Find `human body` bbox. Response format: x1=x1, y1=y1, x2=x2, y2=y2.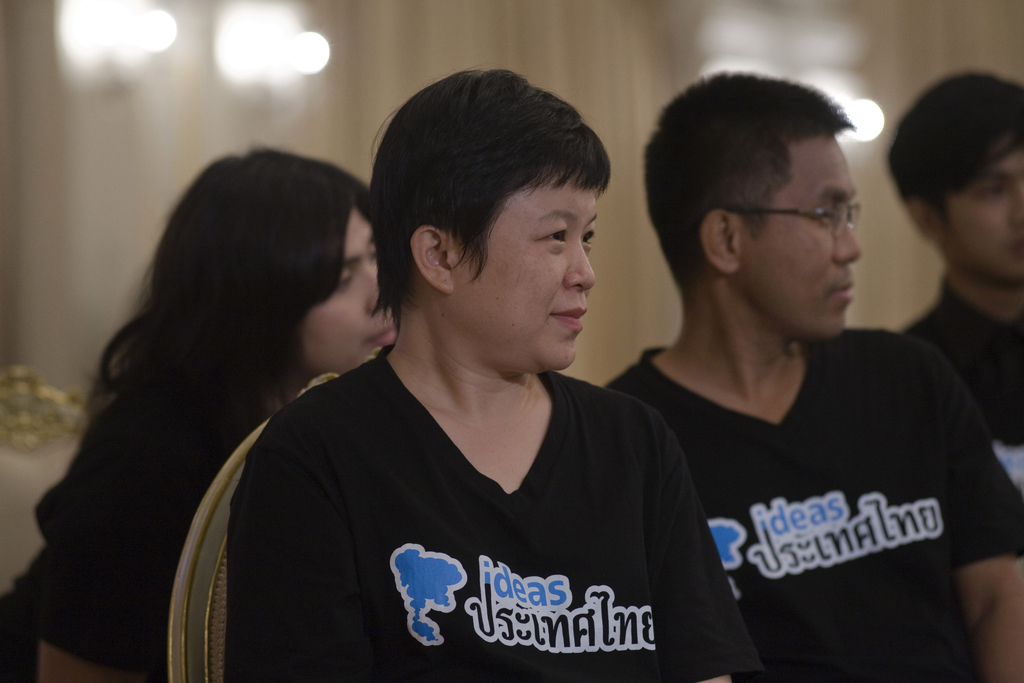
x1=13, y1=391, x2=299, y2=682.
